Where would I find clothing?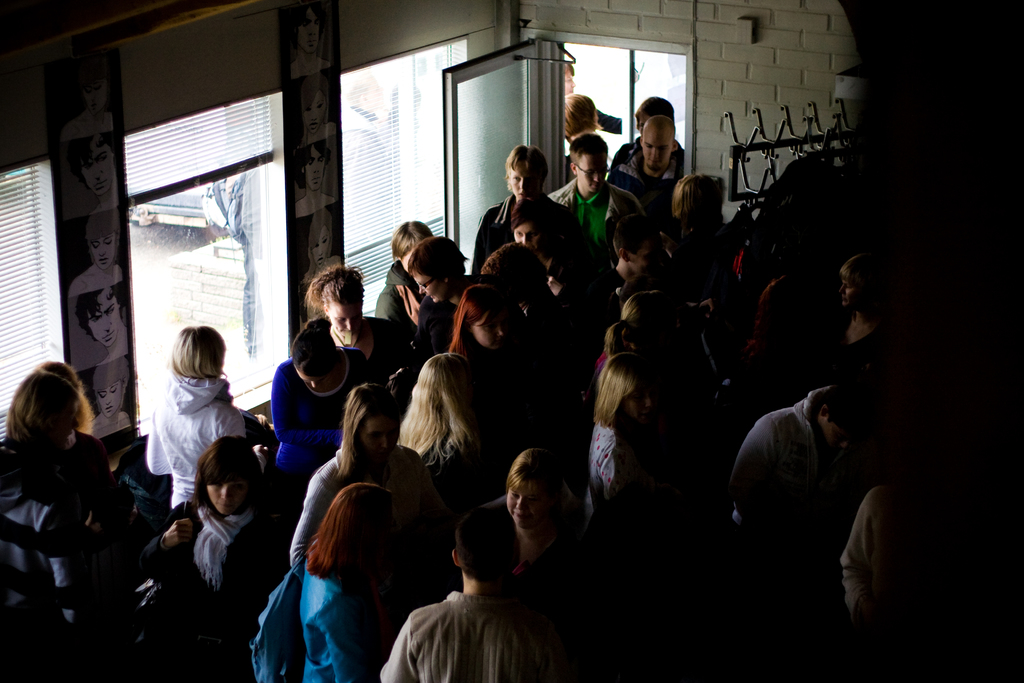
At Rect(279, 354, 363, 473).
